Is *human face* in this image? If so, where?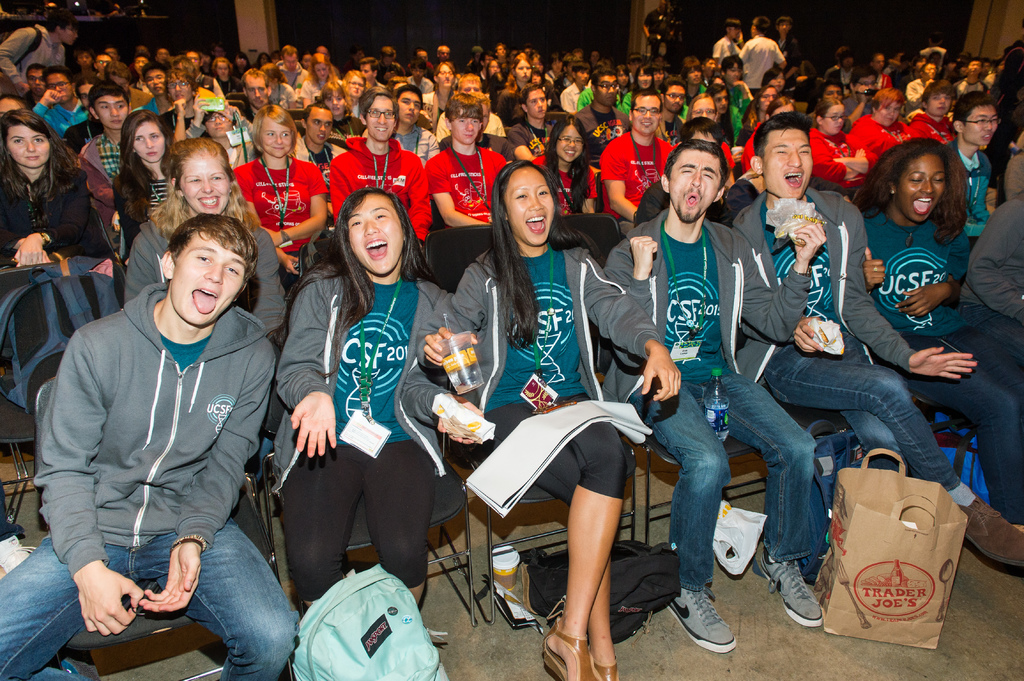
Yes, at bbox=(769, 74, 787, 90).
